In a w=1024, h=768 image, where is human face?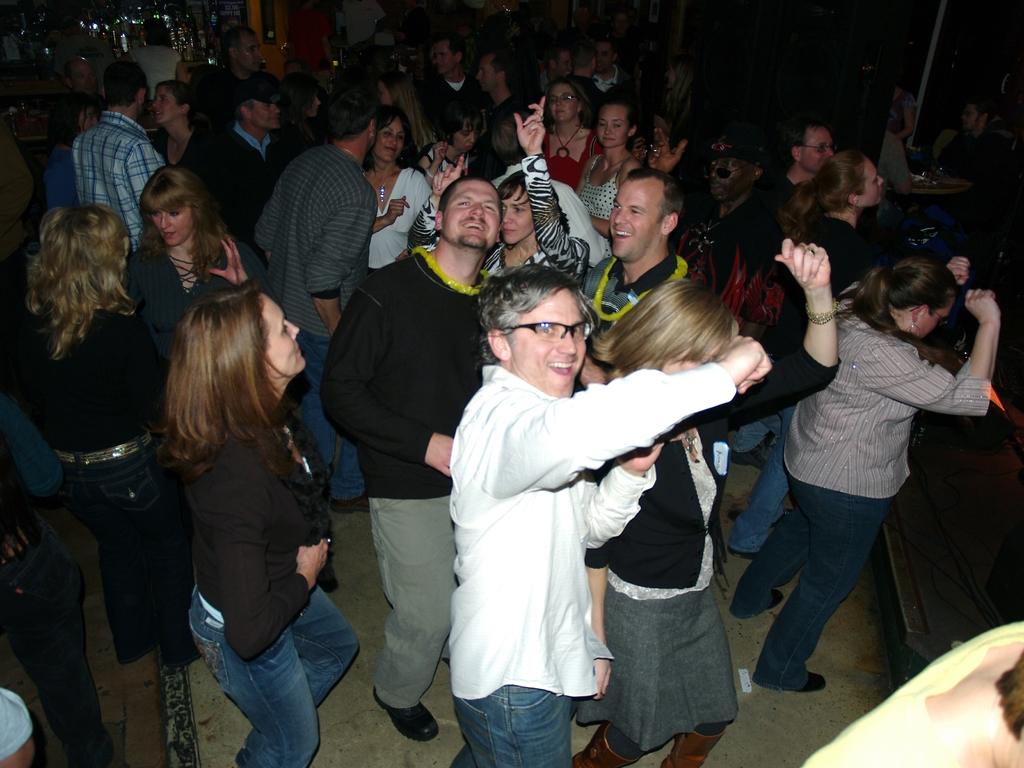
594 39 611 73.
